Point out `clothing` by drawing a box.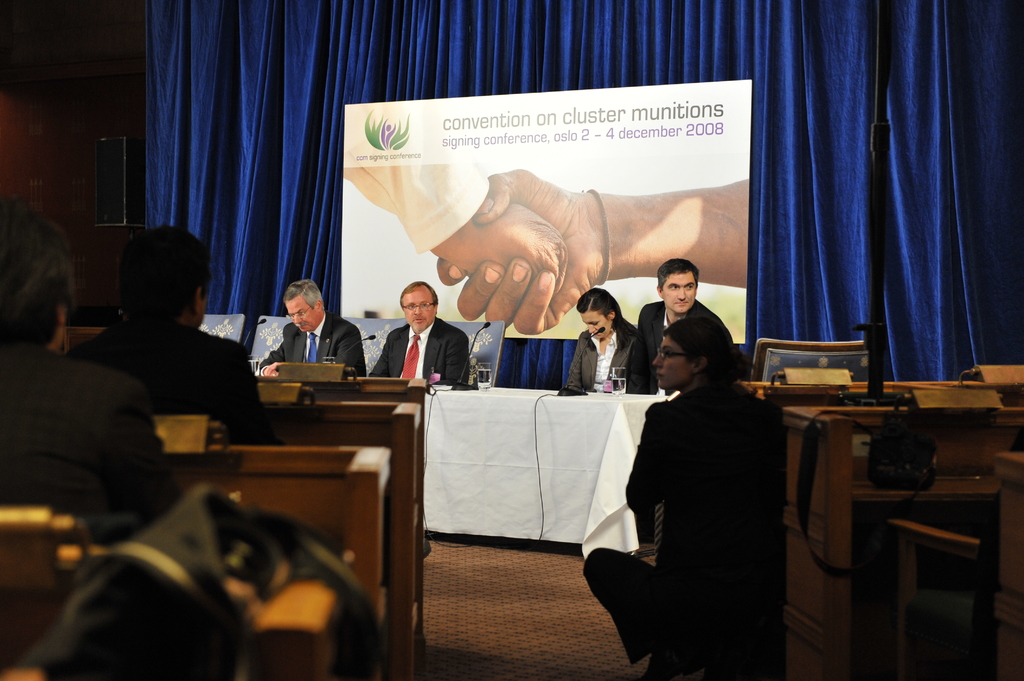
356 310 473 390.
